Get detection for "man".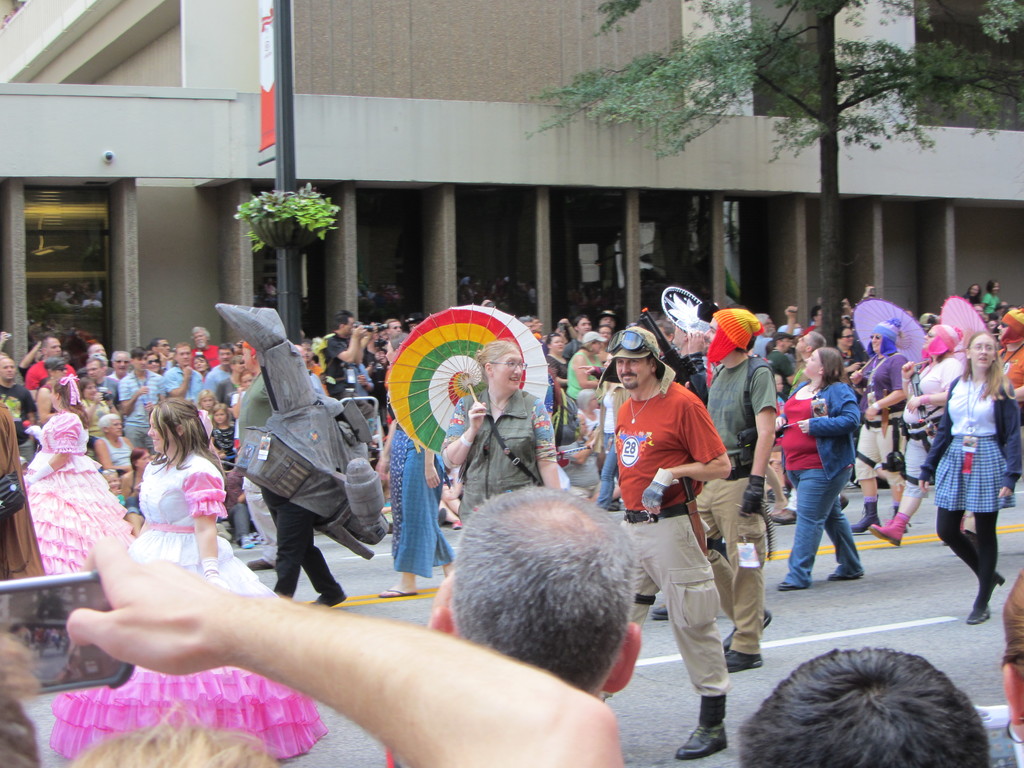
Detection: bbox=[161, 344, 205, 426].
